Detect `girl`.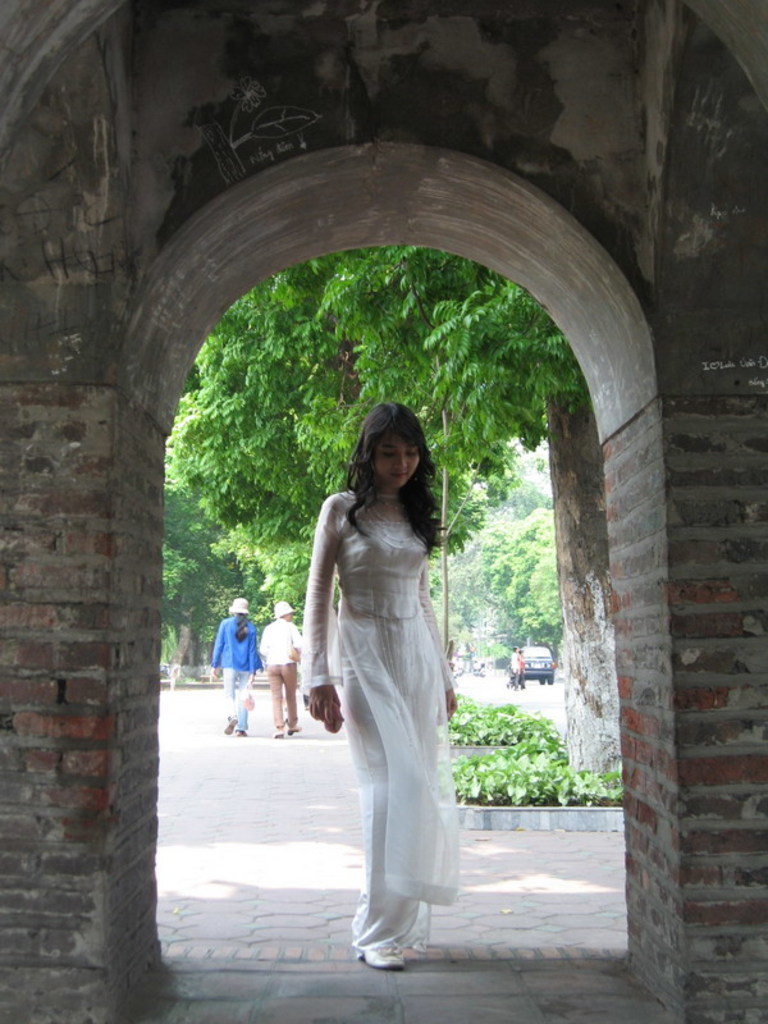
Detected at locate(296, 397, 465, 974).
